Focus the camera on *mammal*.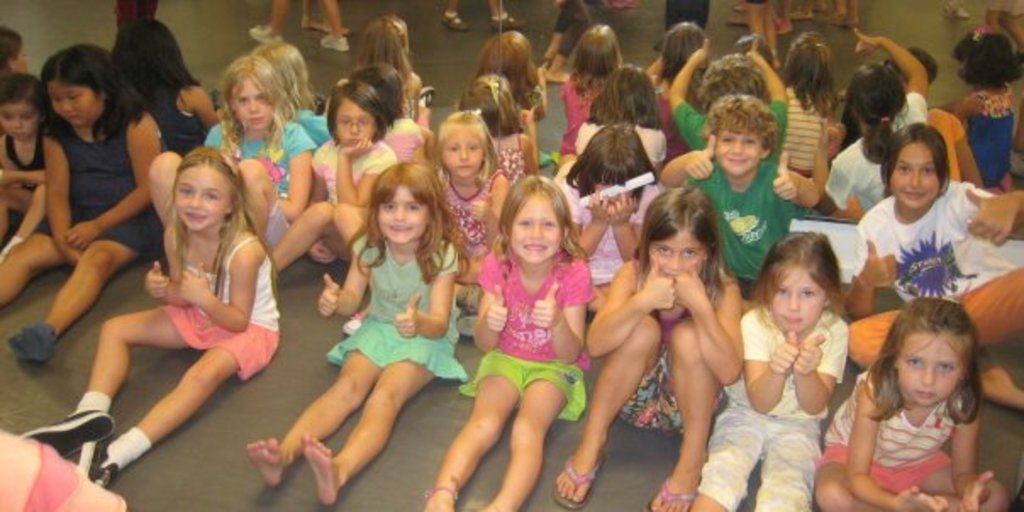
Focus region: [left=242, top=153, right=468, bottom=507].
